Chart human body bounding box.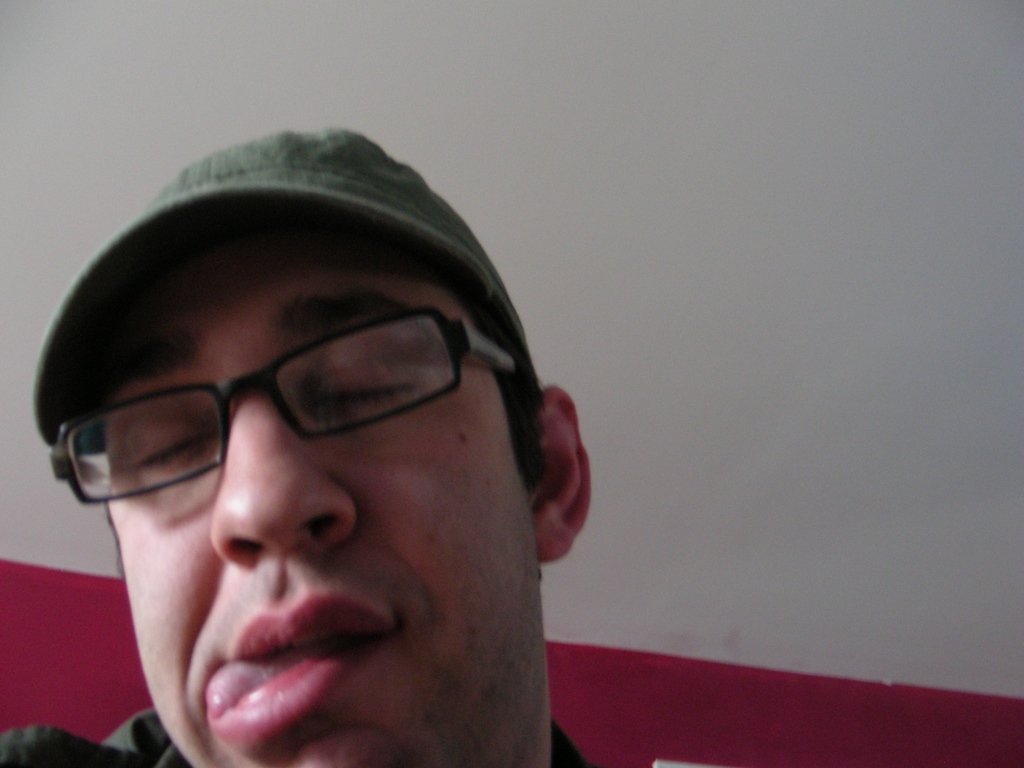
Charted: bbox=[7, 125, 616, 767].
